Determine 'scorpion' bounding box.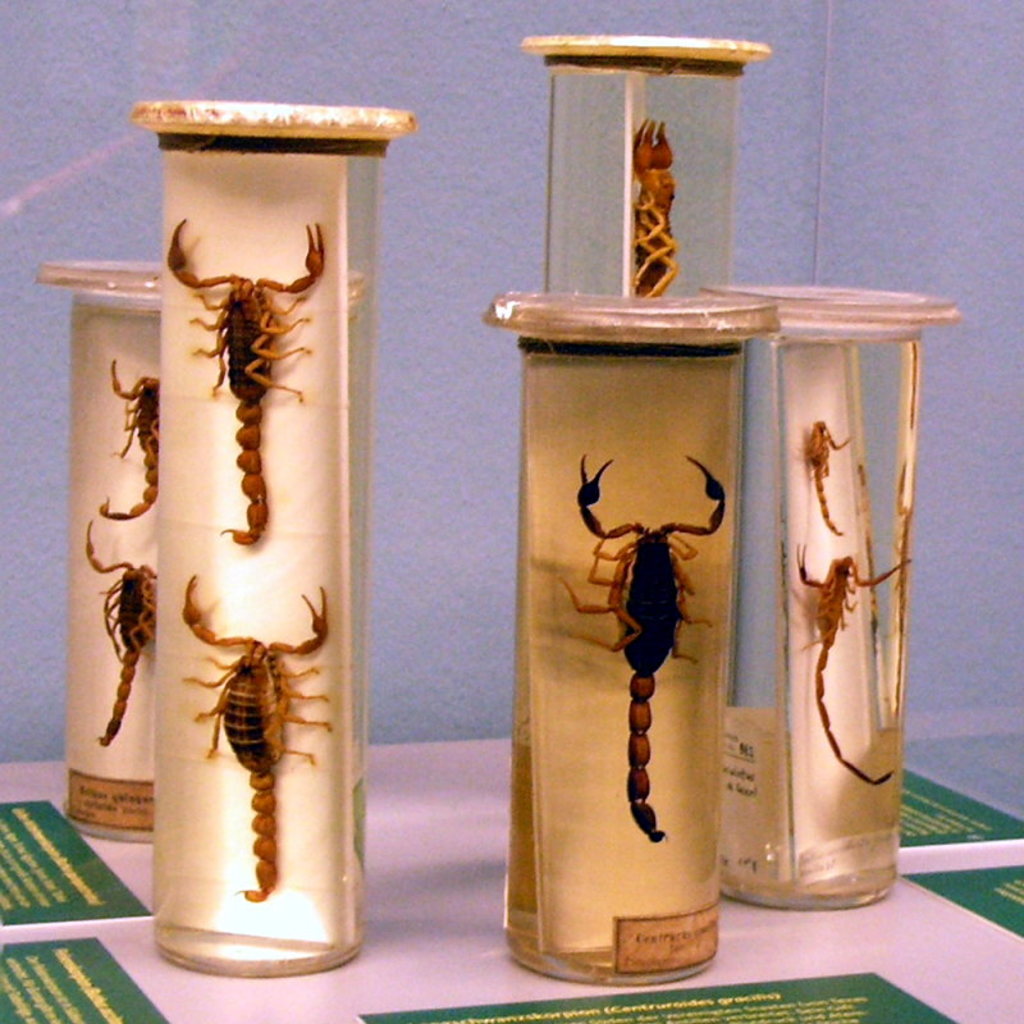
Determined: rect(173, 575, 333, 906).
